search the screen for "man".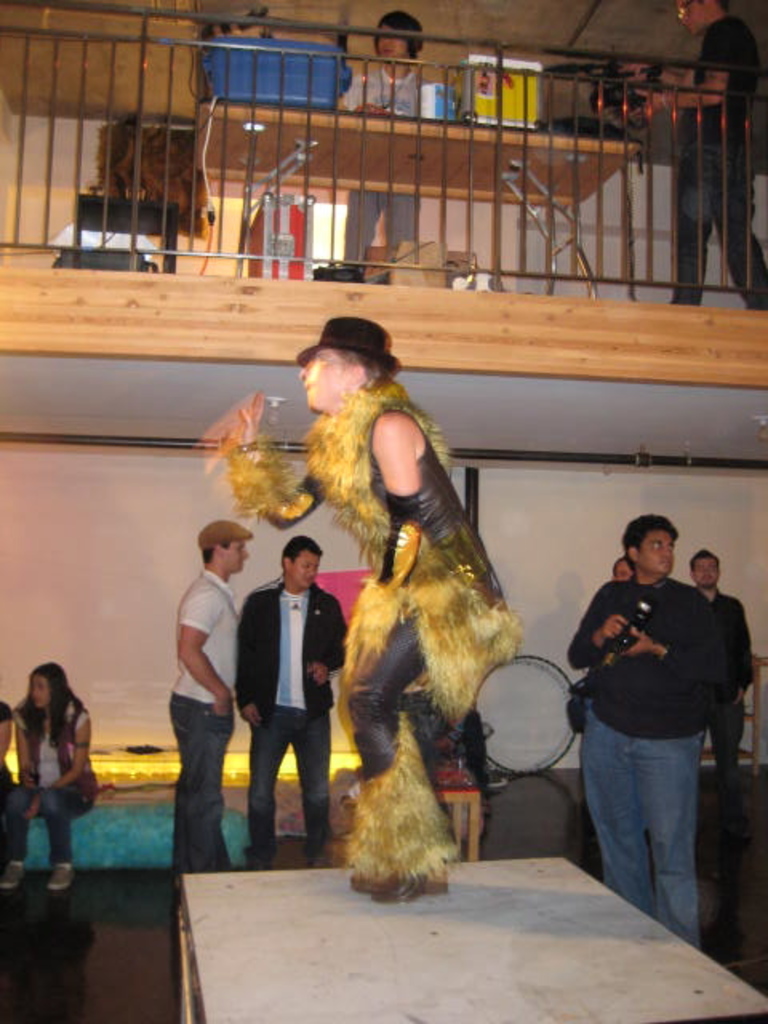
Found at 627:0:766:326.
